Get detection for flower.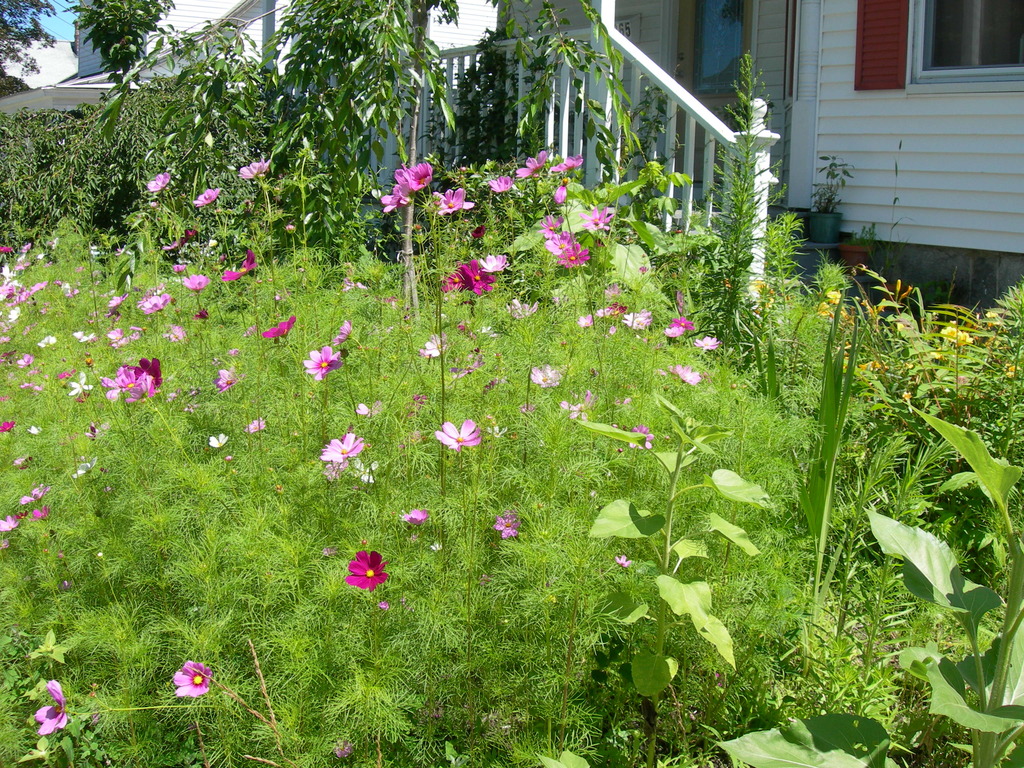
Detection: 28,503,53,522.
